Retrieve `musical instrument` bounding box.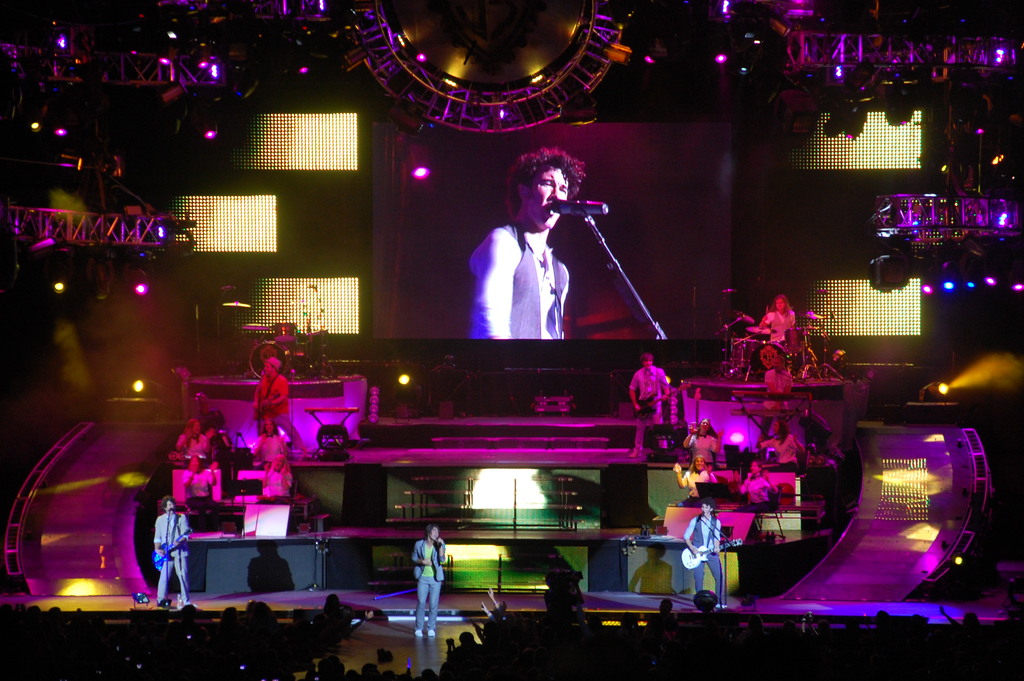
Bounding box: [632,380,698,427].
